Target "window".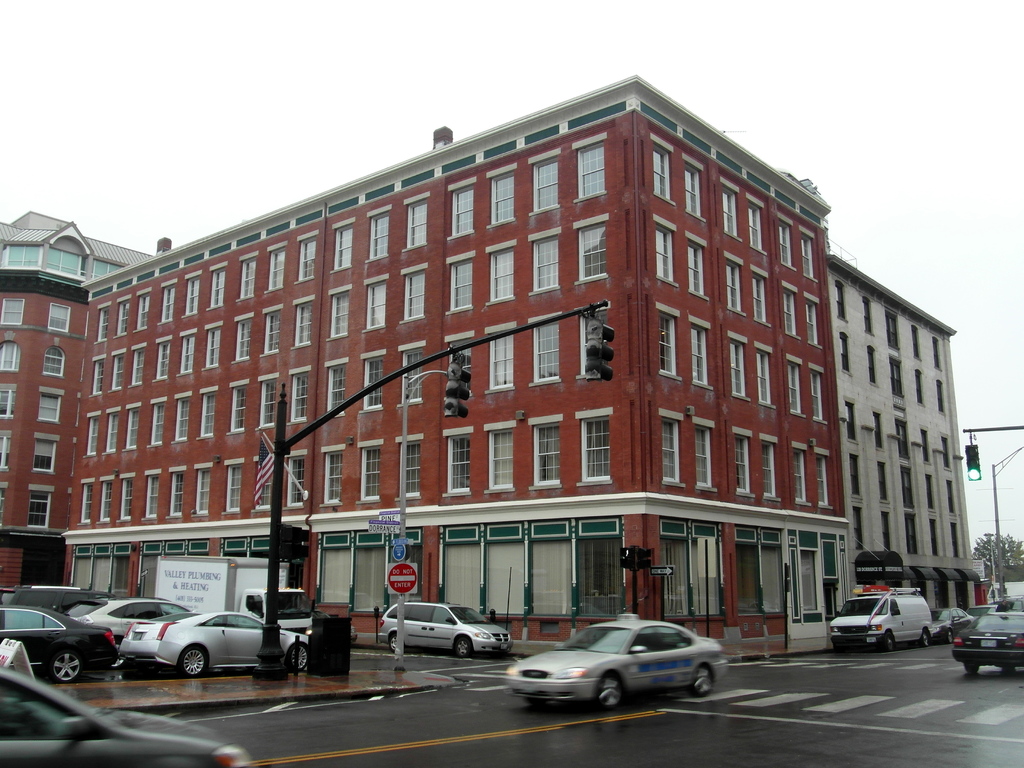
Target region: bbox(210, 267, 227, 308).
